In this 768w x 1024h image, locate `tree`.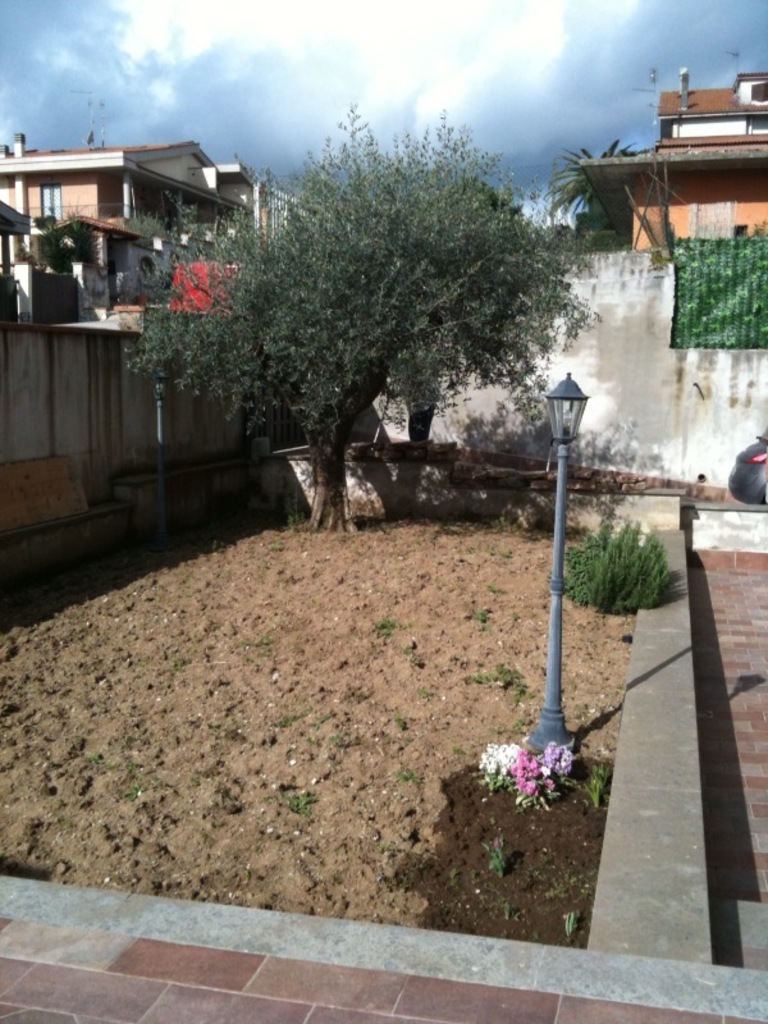
Bounding box: box=[127, 93, 521, 556].
